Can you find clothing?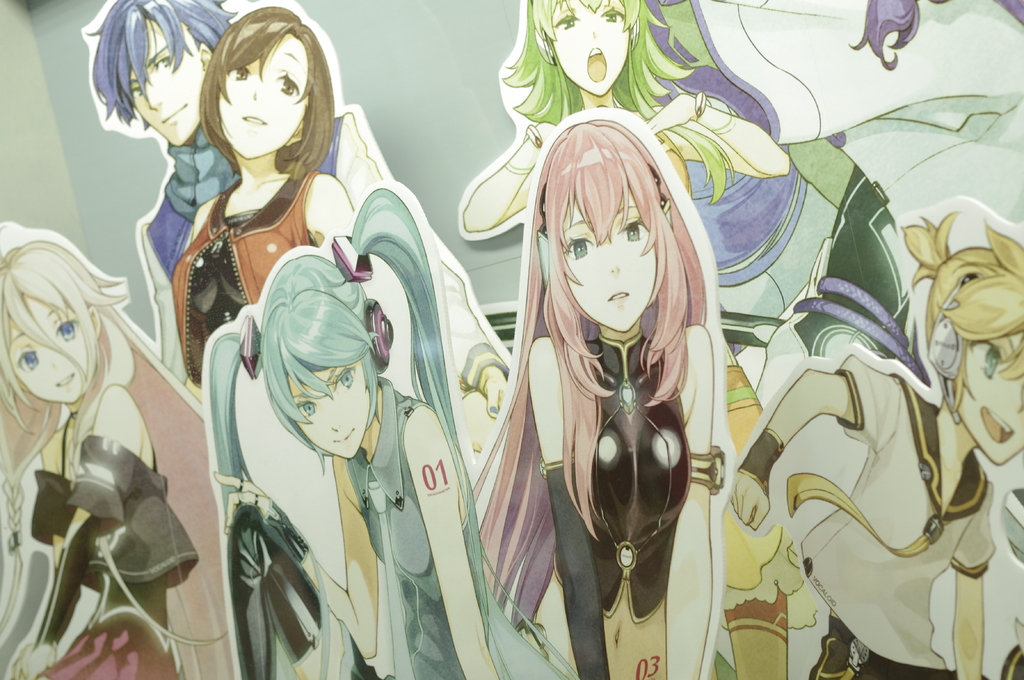
Yes, bounding box: left=167, top=173, right=317, bottom=390.
